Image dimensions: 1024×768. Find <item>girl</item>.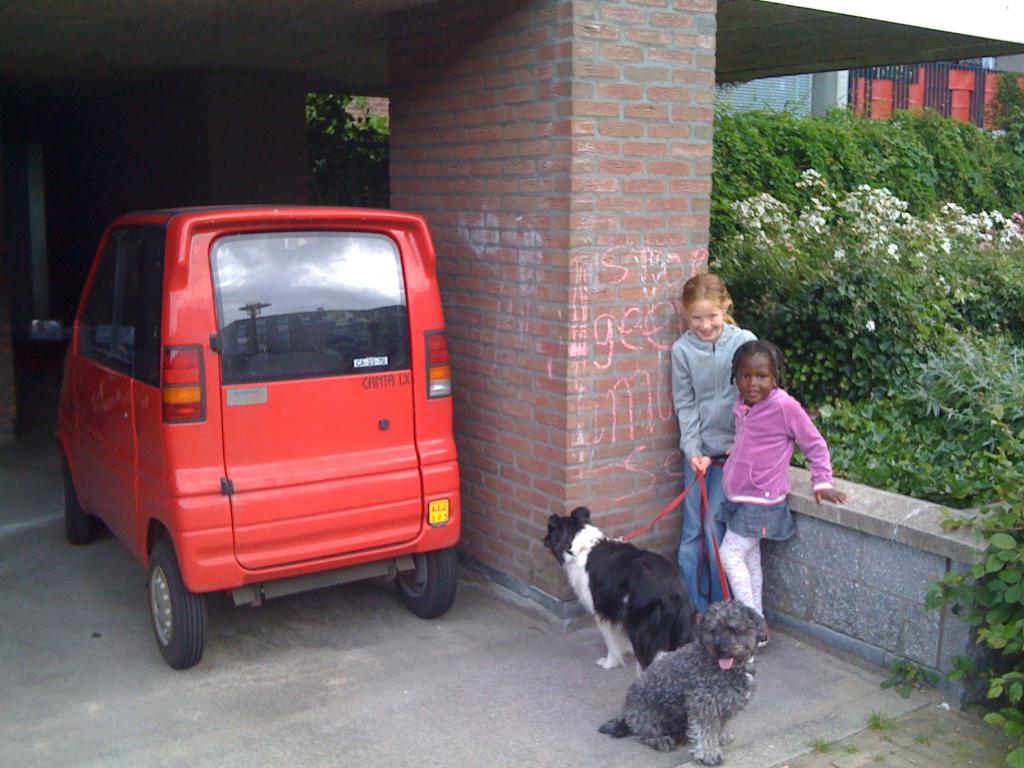
Rect(665, 269, 761, 617).
